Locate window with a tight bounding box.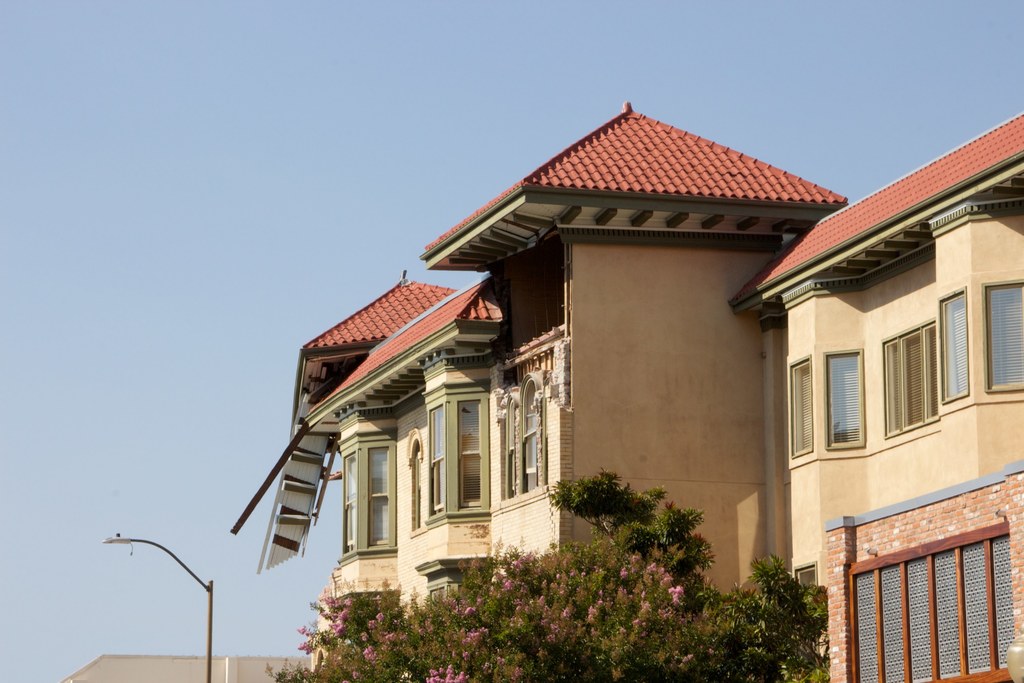
x1=941, y1=287, x2=965, y2=399.
